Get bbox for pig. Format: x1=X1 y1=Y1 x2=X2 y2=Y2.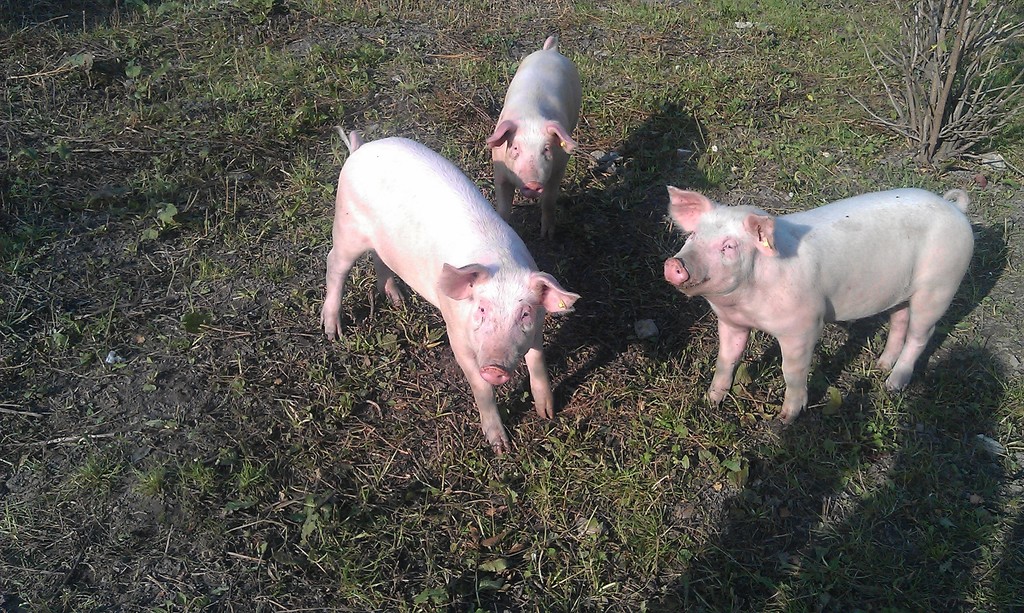
x1=662 y1=183 x2=976 y2=427.
